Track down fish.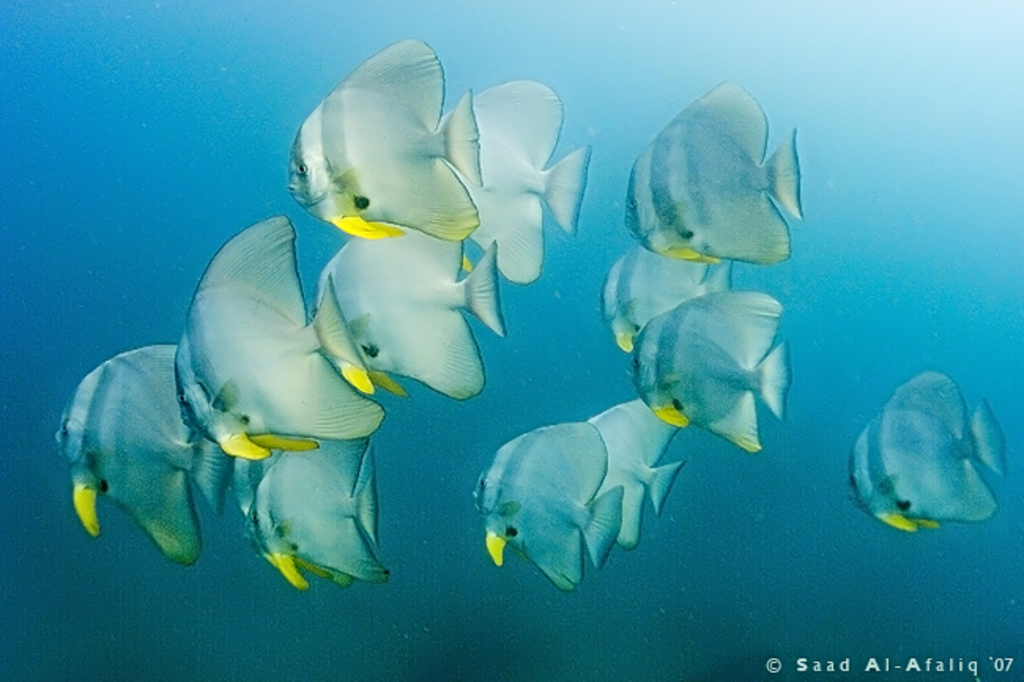
Tracked to select_region(285, 41, 487, 244).
